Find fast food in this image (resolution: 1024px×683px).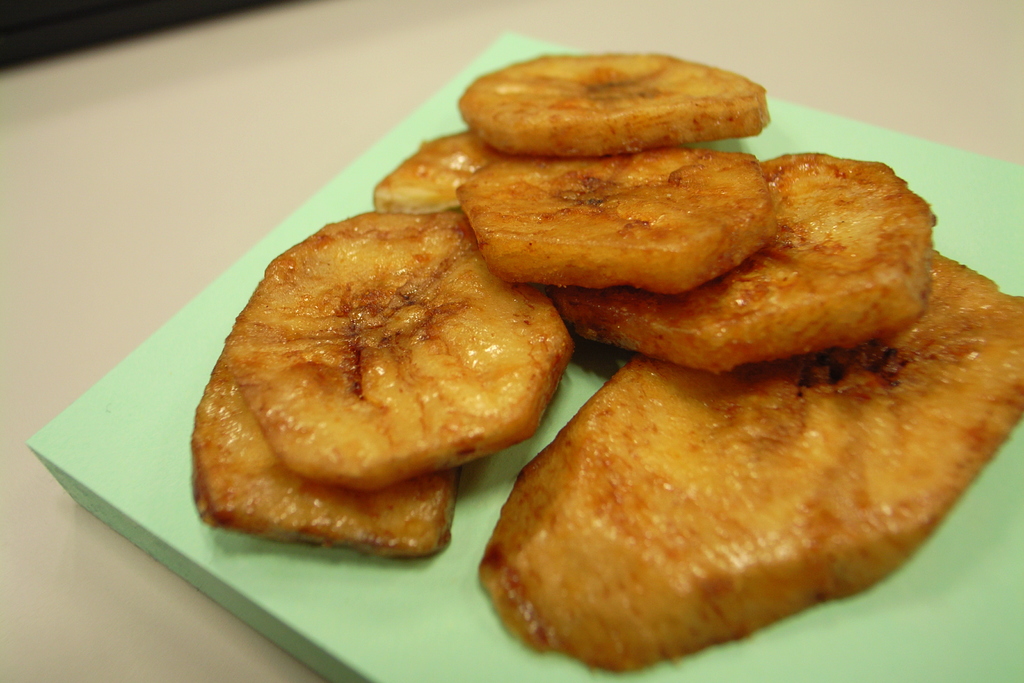
(228, 215, 575, 498).
